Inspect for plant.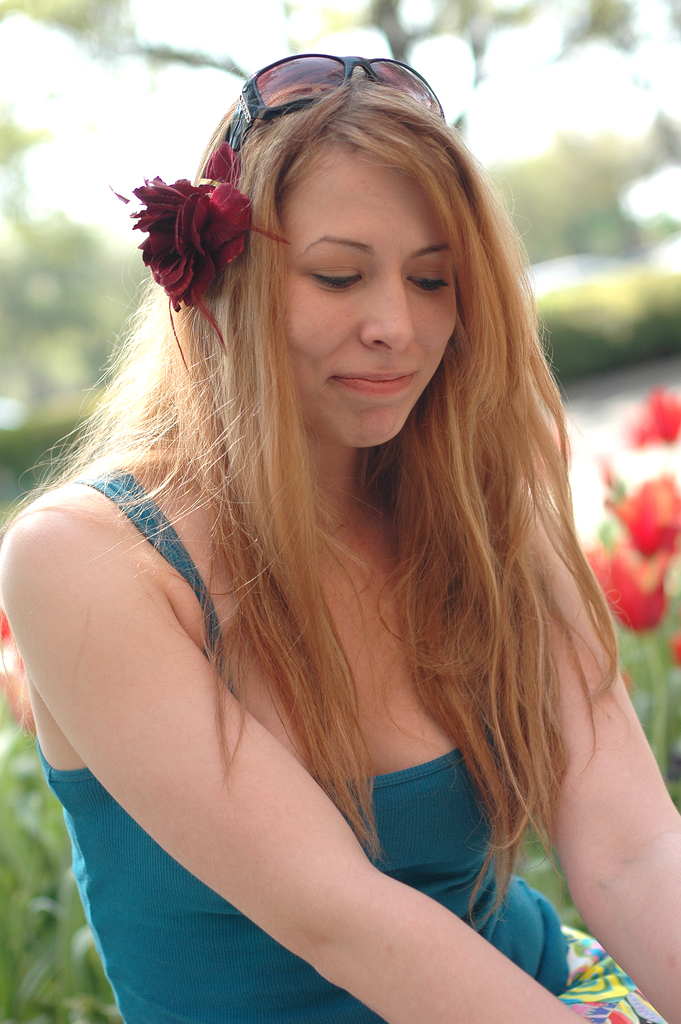
Inspection: [582,541,671,780].
